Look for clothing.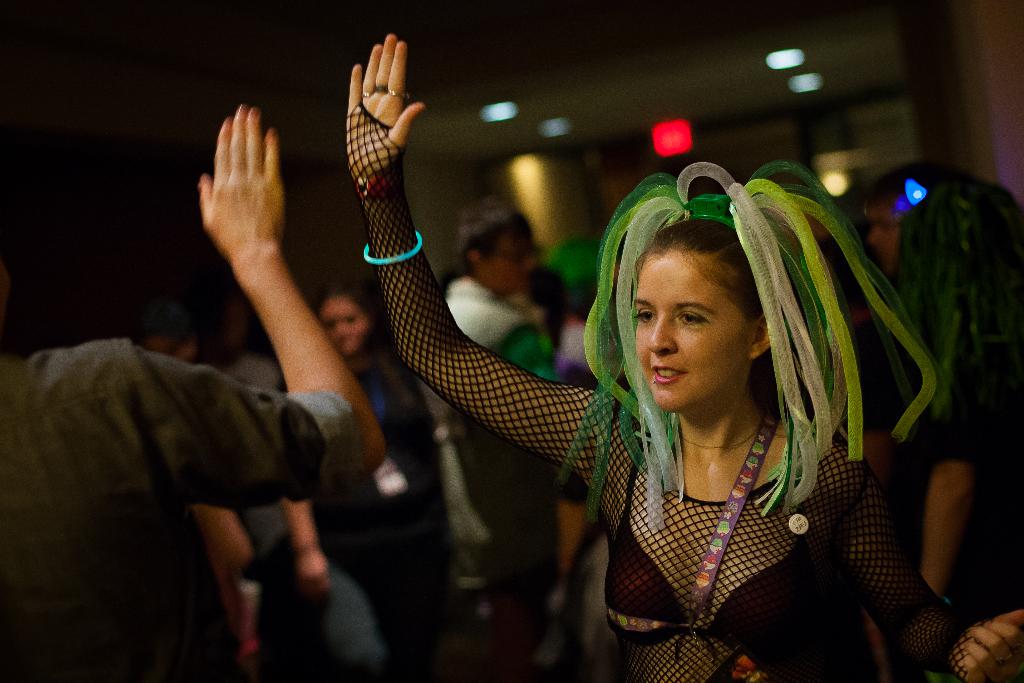
Found: box(335, 361, 460, 625).
